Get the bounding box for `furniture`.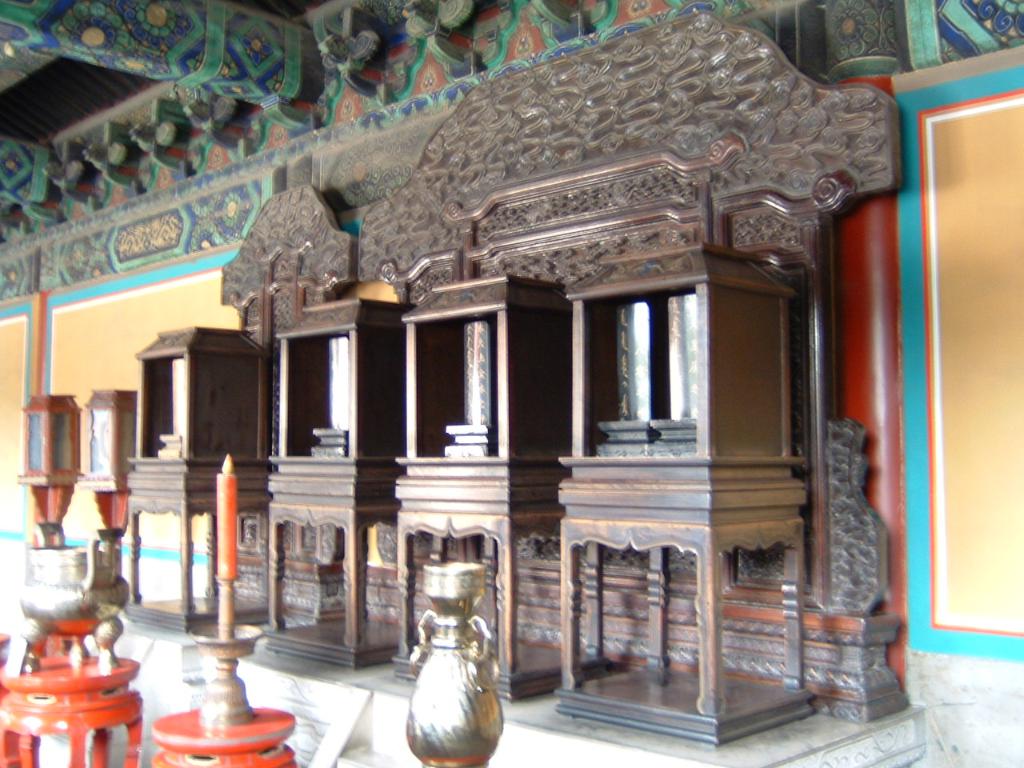
x1=0, y1=12, x2=902, y2=767.
